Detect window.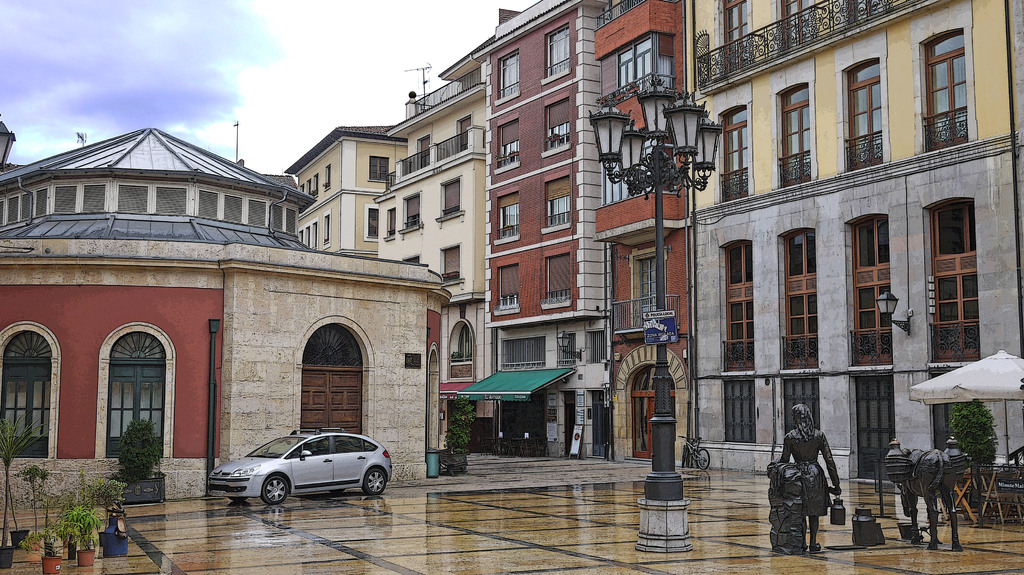
Detected at bbox=[439, 177, 461, 219].
